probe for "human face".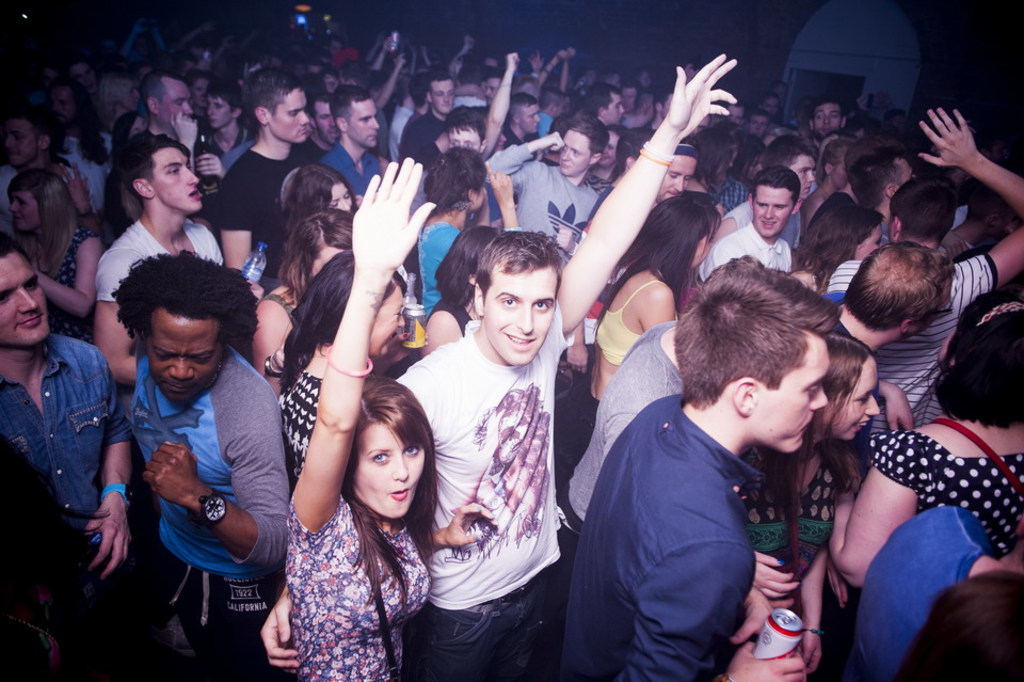
Probe result: <region>9, 197, 41, 229</region>.
